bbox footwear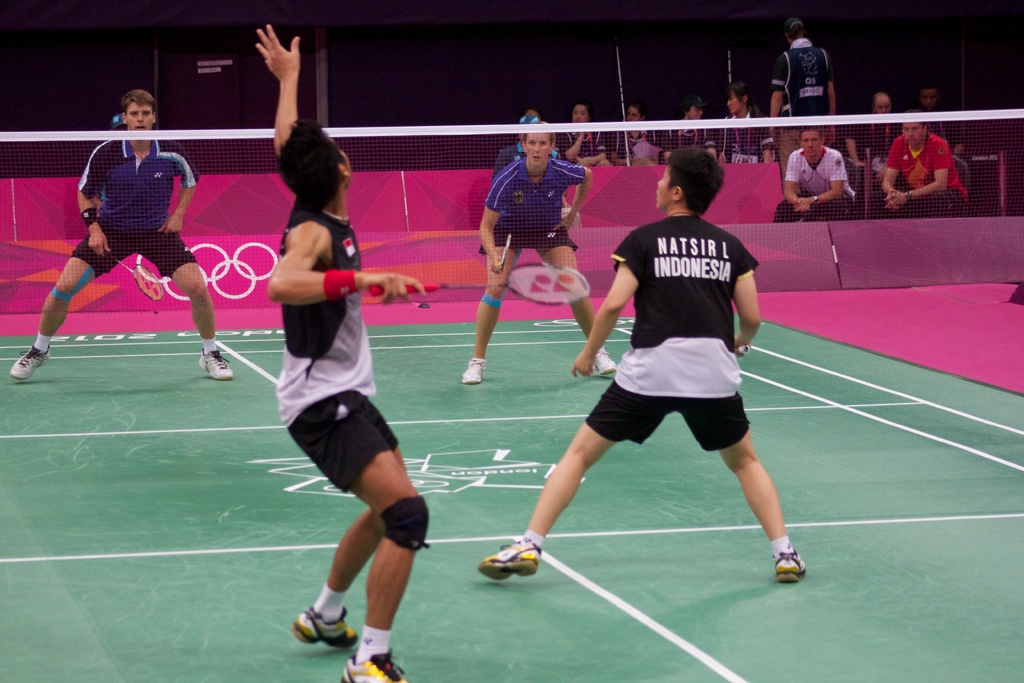
{"left": 461, "top": 356, "right": 488, "bottom": 384}
